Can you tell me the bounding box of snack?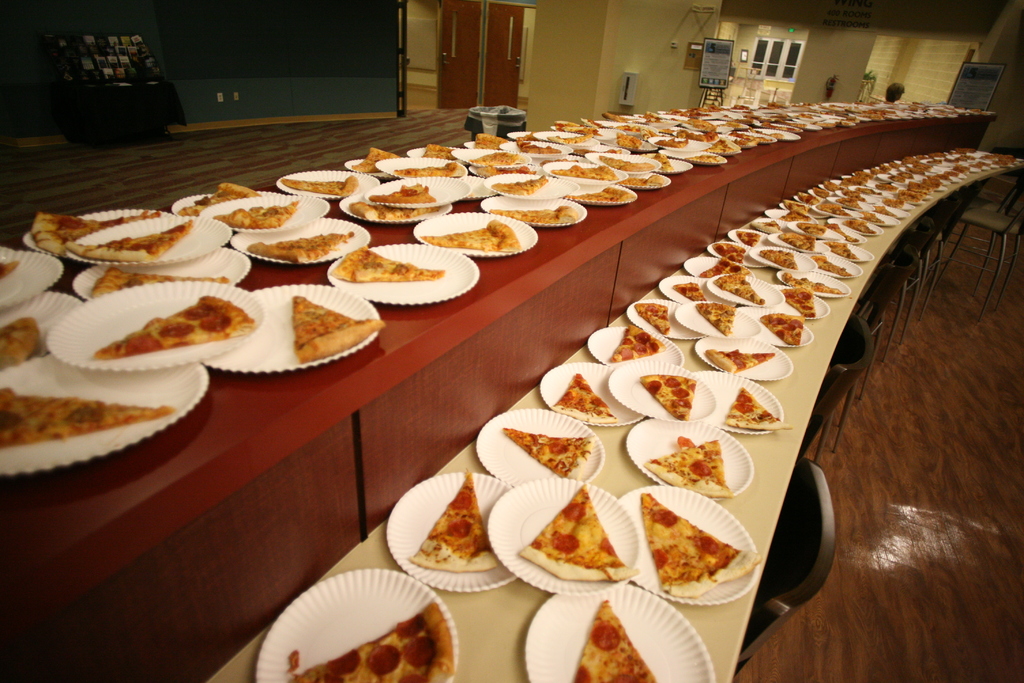
pyautogui.locateOnScreen(710, 247, 745, 267).
